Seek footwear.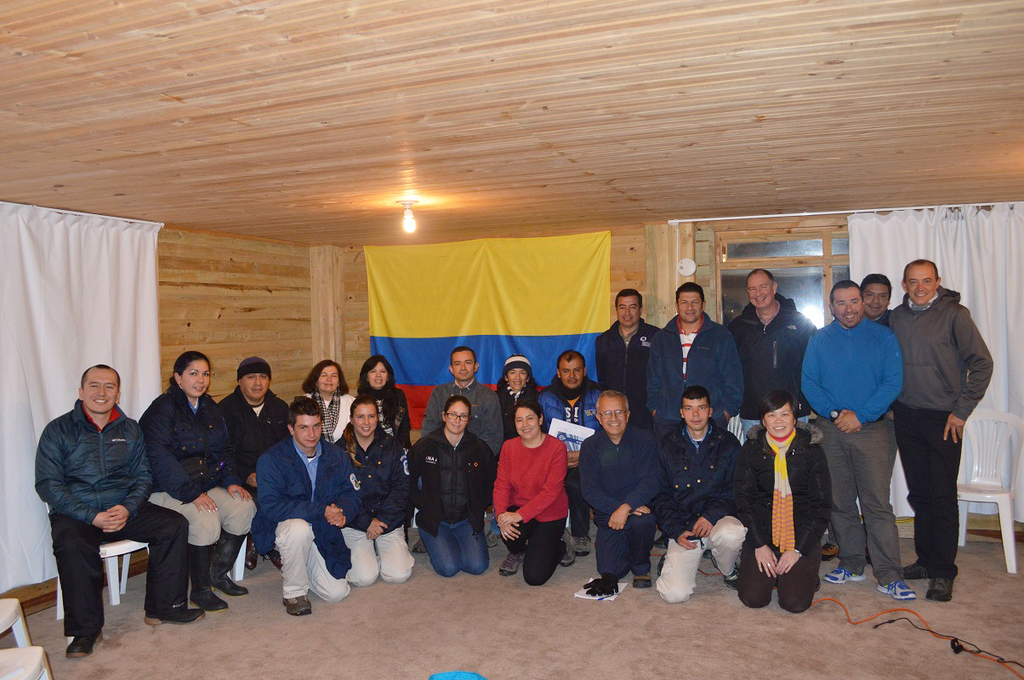
[267,547,283,567].
